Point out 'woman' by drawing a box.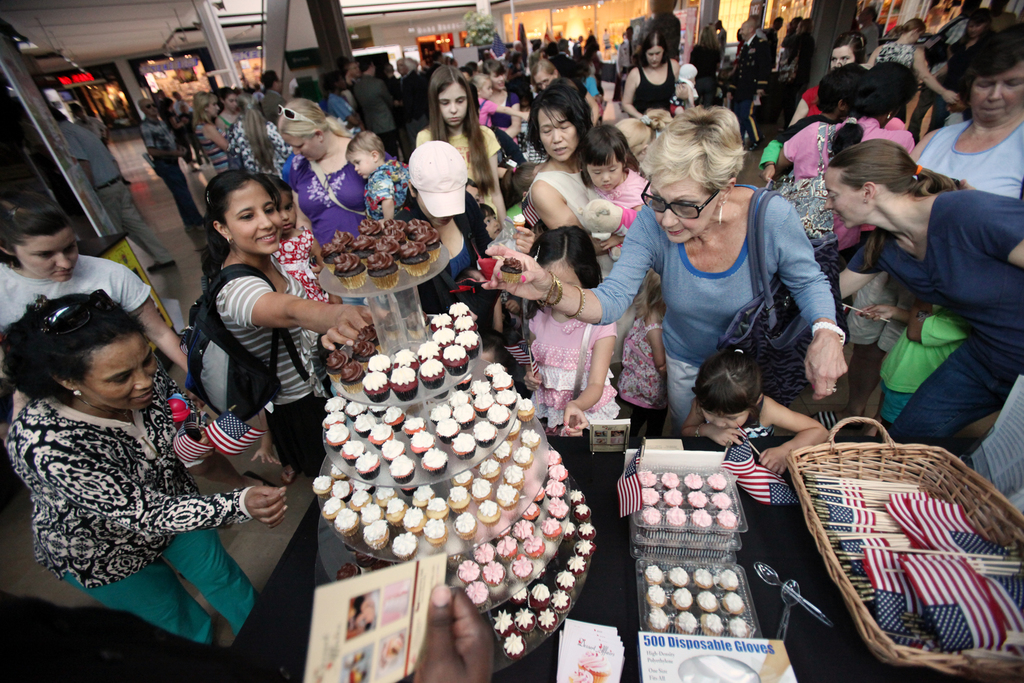
[480, 105, 849, 434].
